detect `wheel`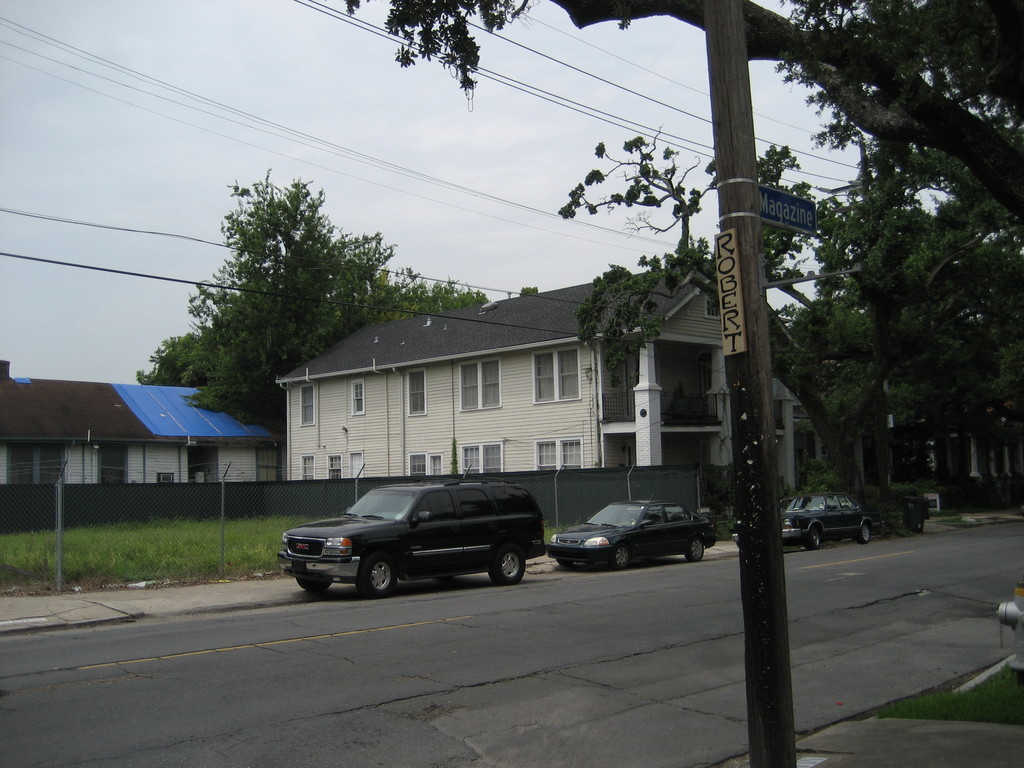
region(808, 527, 820, 550)
